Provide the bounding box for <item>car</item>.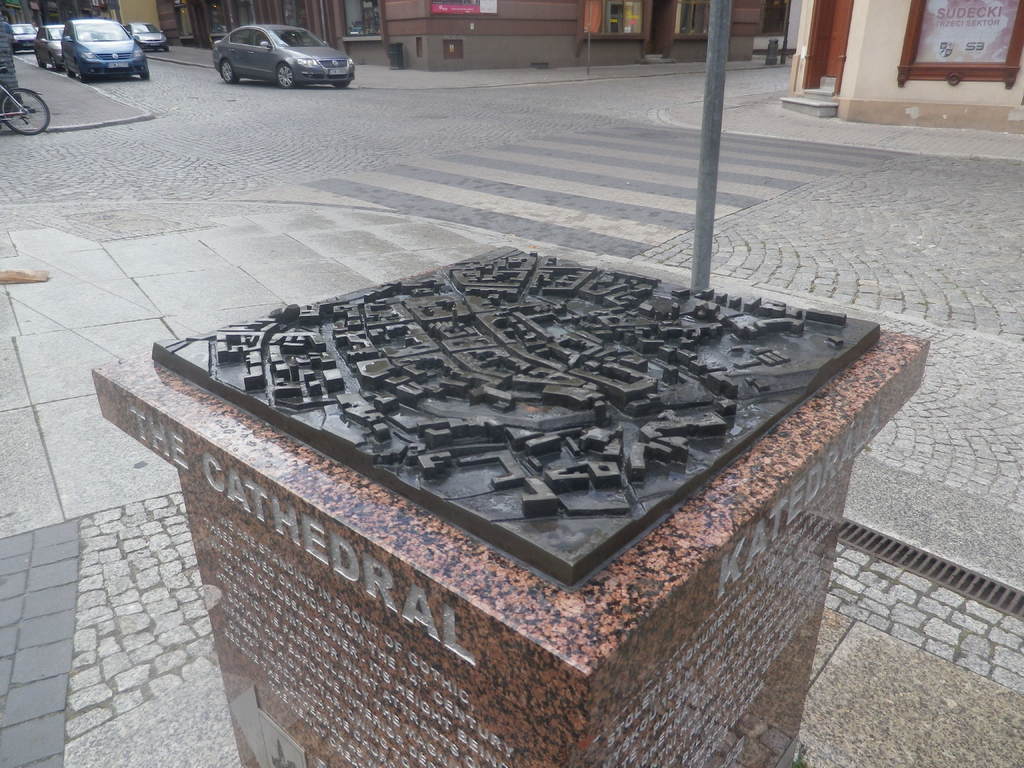
[left=11, top=26, right=37, bottom=54].
